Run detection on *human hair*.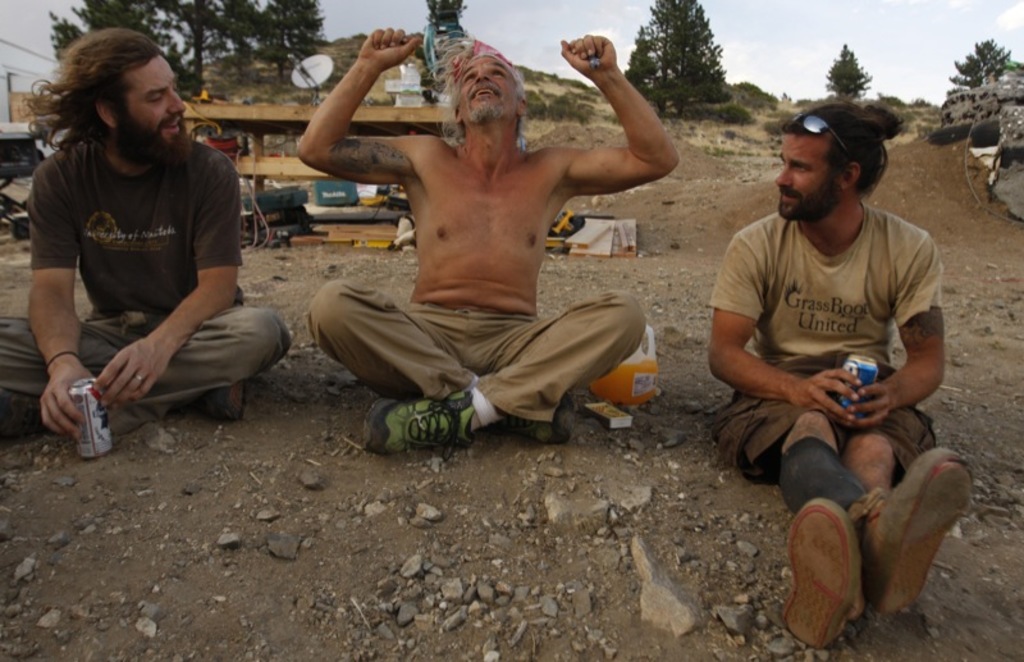
Result: locate(444, 51, 520, 143).
